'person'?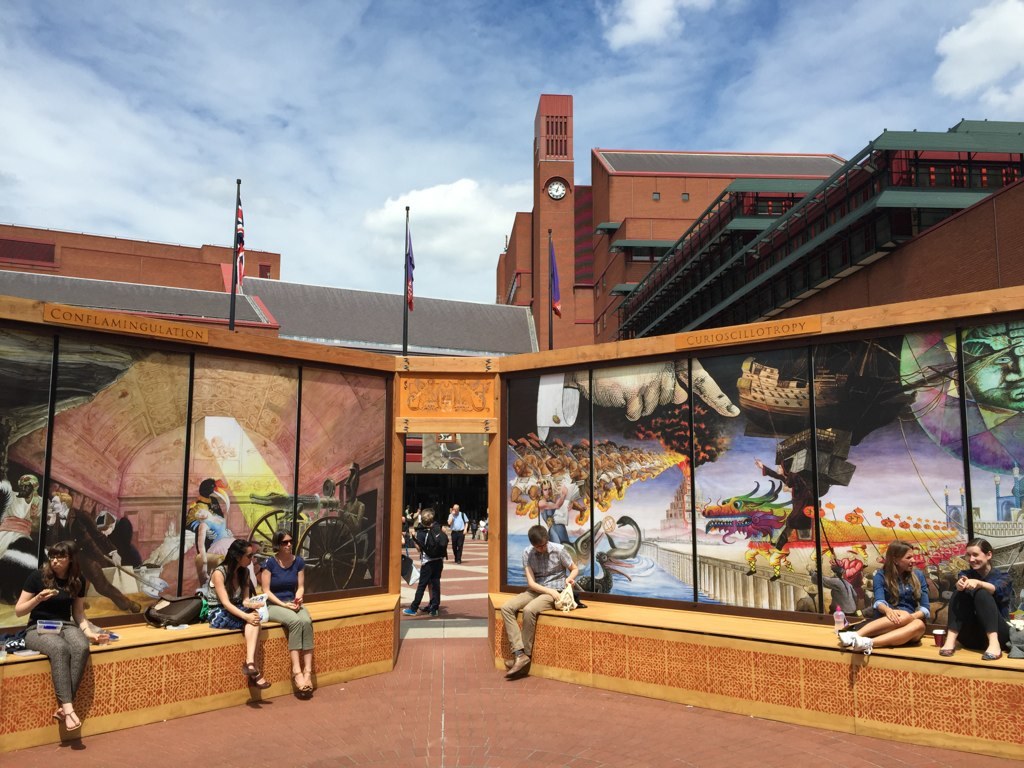
rect(444, 506, 470, 561)
